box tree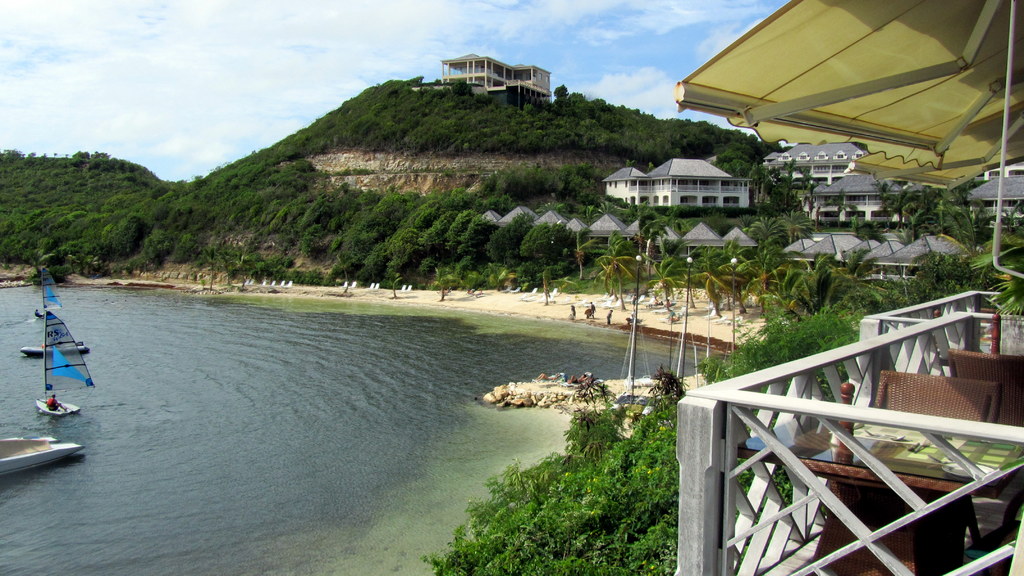
652/255/680/308
